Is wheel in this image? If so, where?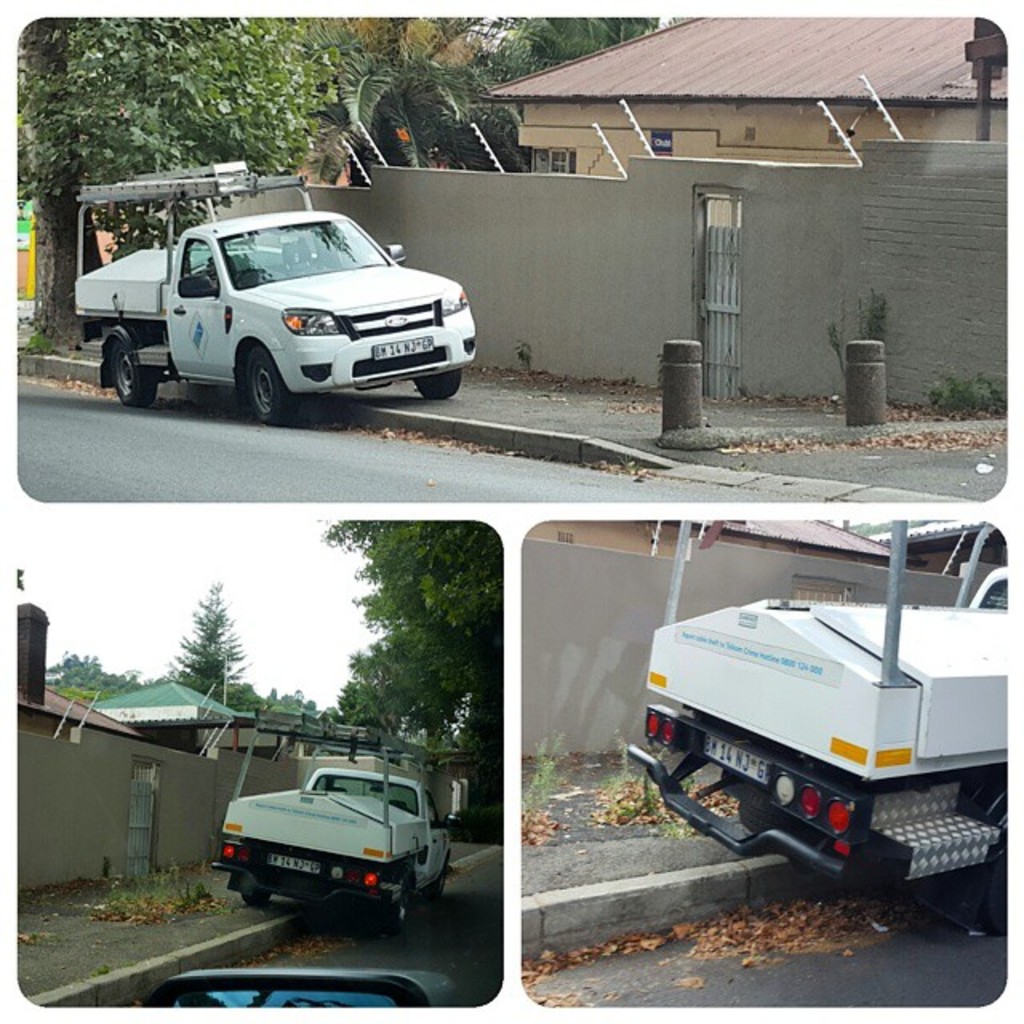
Yes, at rect(242, 886, 269, 907).
